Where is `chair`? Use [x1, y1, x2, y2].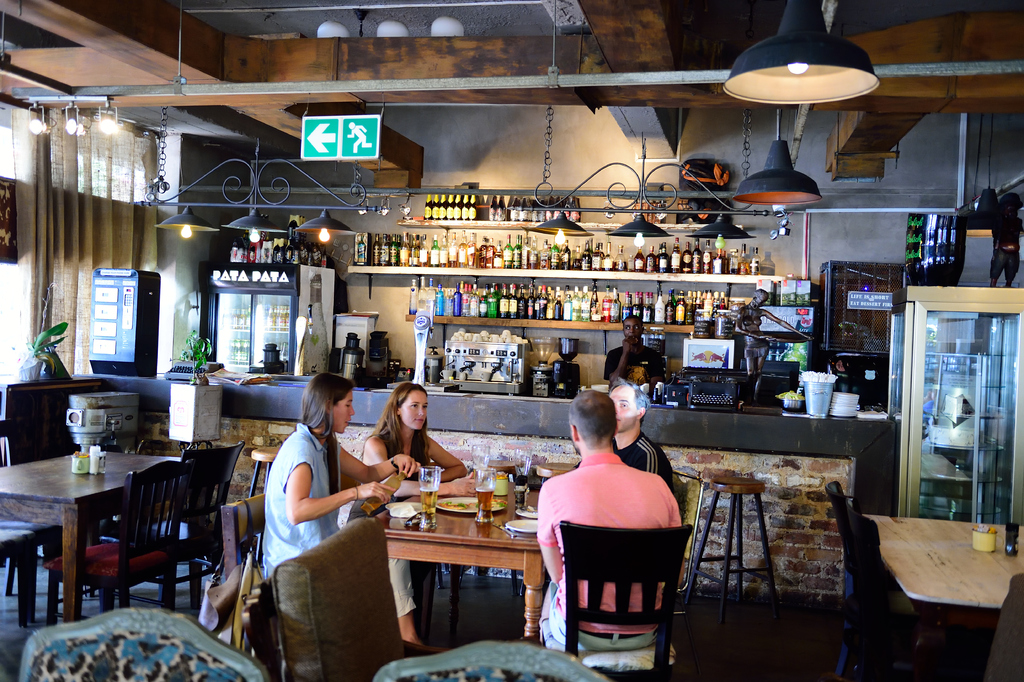
[273, 515, 439, 681].
